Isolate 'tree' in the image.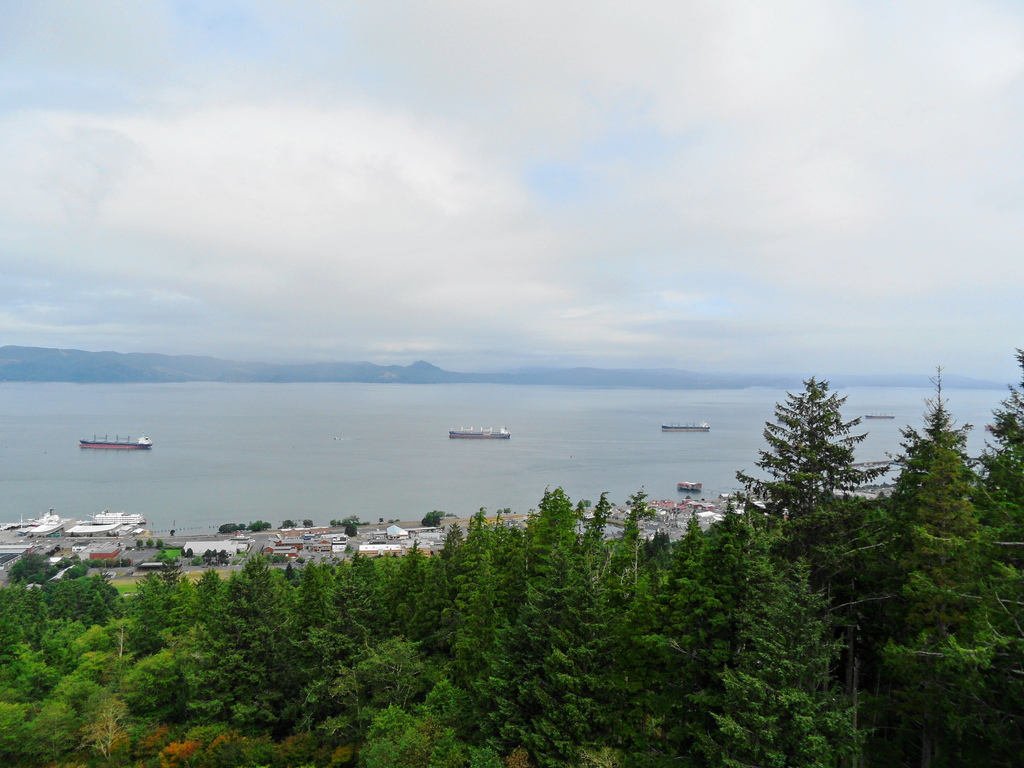
Isolated region: bbox=[495, 560, 600, 701].
